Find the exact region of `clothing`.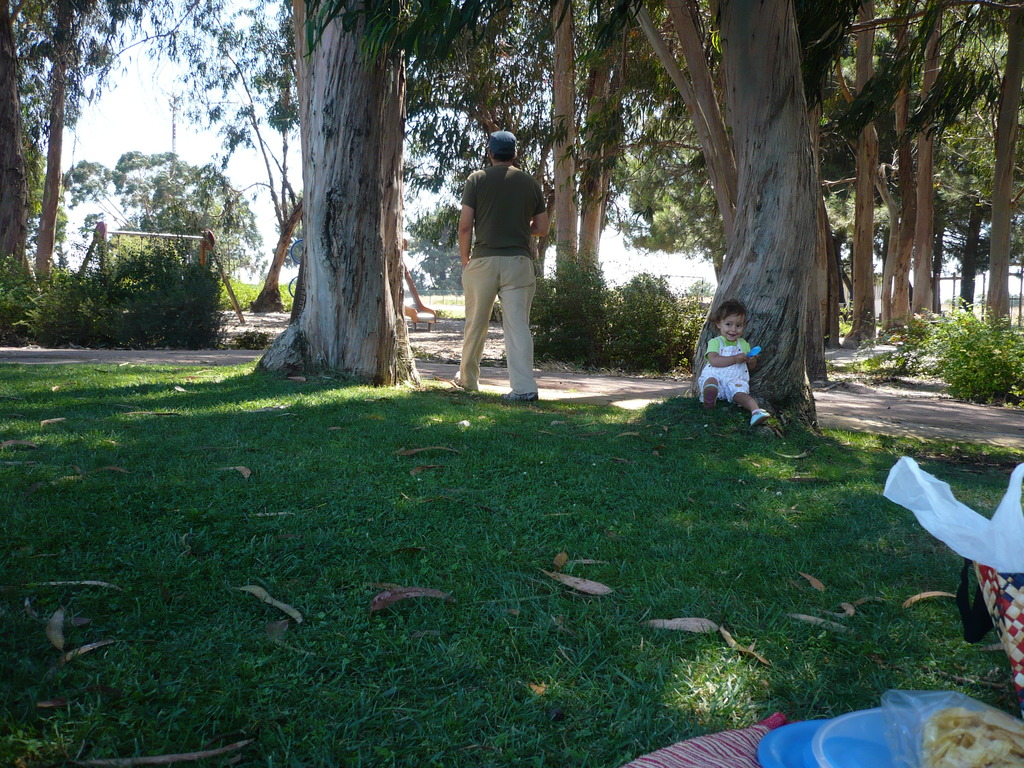
Exact region: [left=451, top=129, right=552, bottom=387].
